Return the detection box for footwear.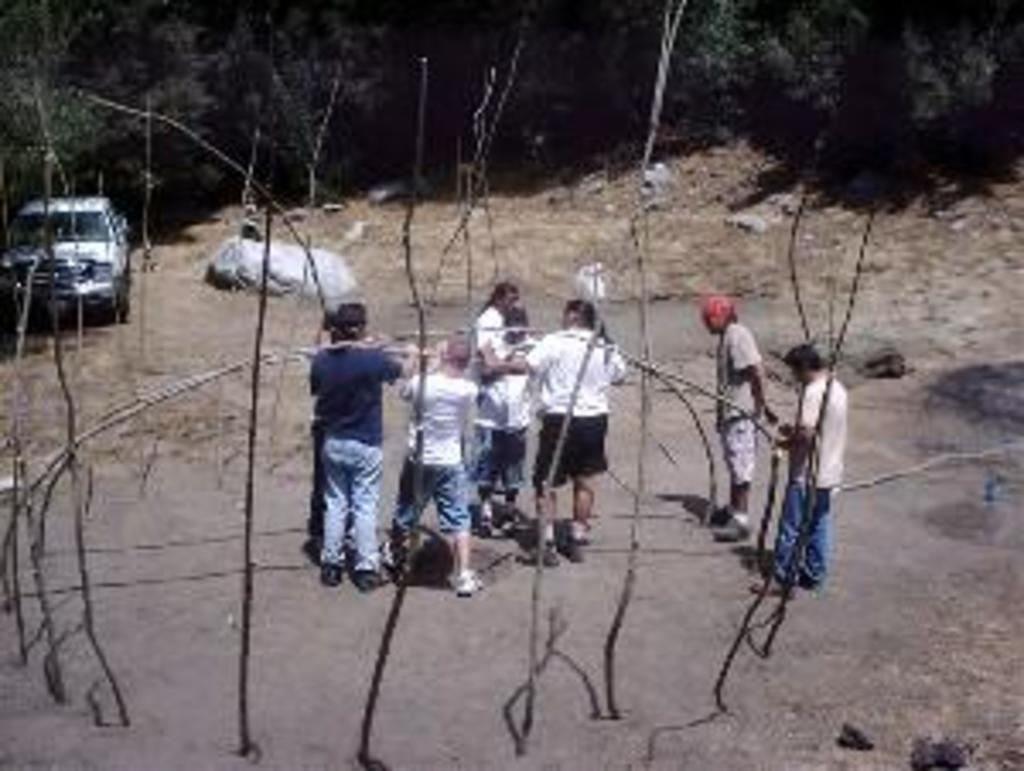
BBox(751, 573, 782, 594).
